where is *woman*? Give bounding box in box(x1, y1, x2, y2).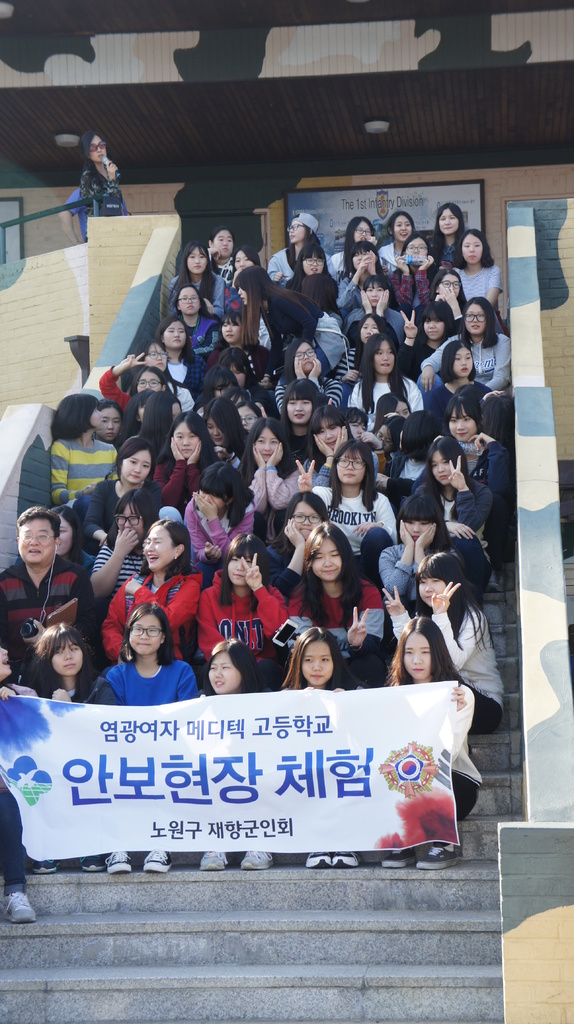
box(204, 223, 241, 287).
